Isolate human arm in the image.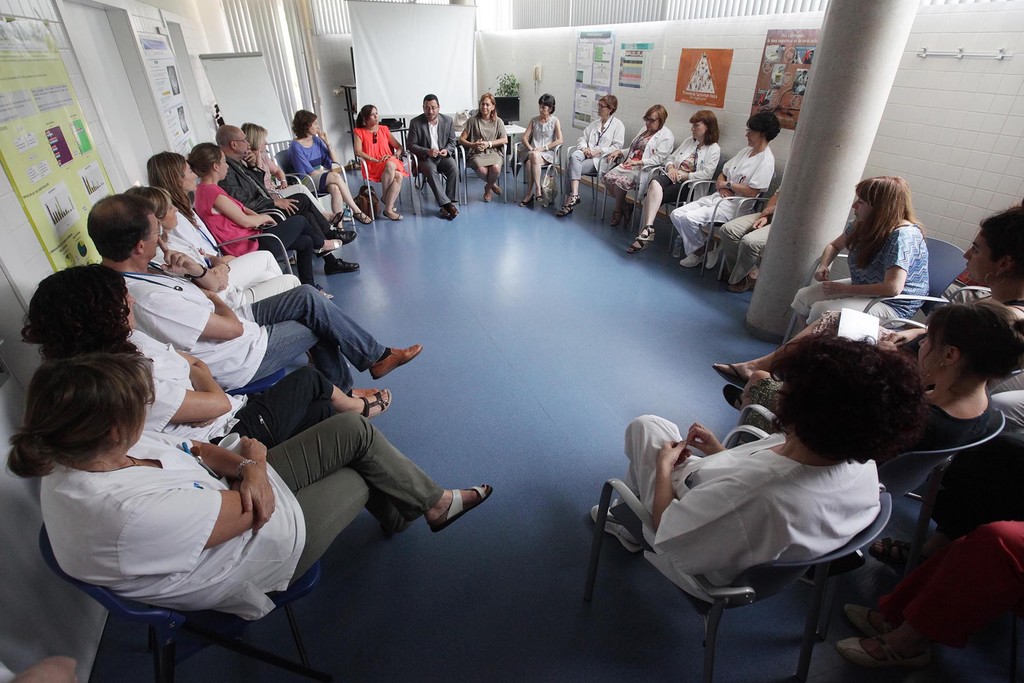
Isolated region: x1=212 y1=184 x2=279 y2=230.
